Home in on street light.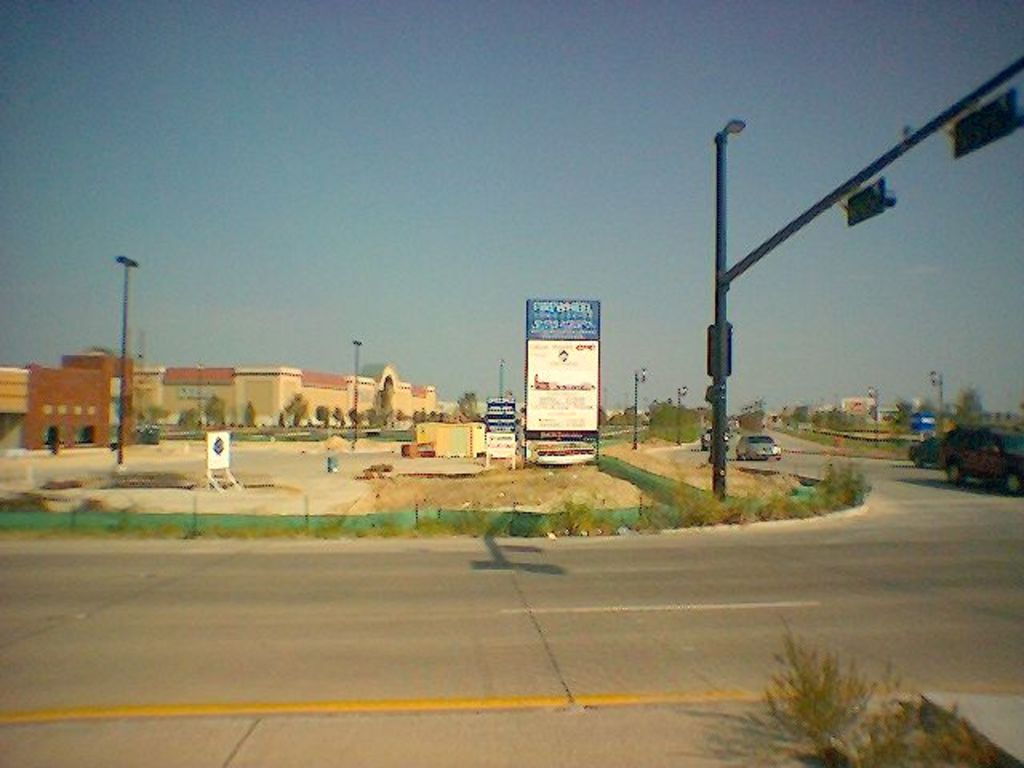
Homed in at BBox(675, 381, 691, 443).
